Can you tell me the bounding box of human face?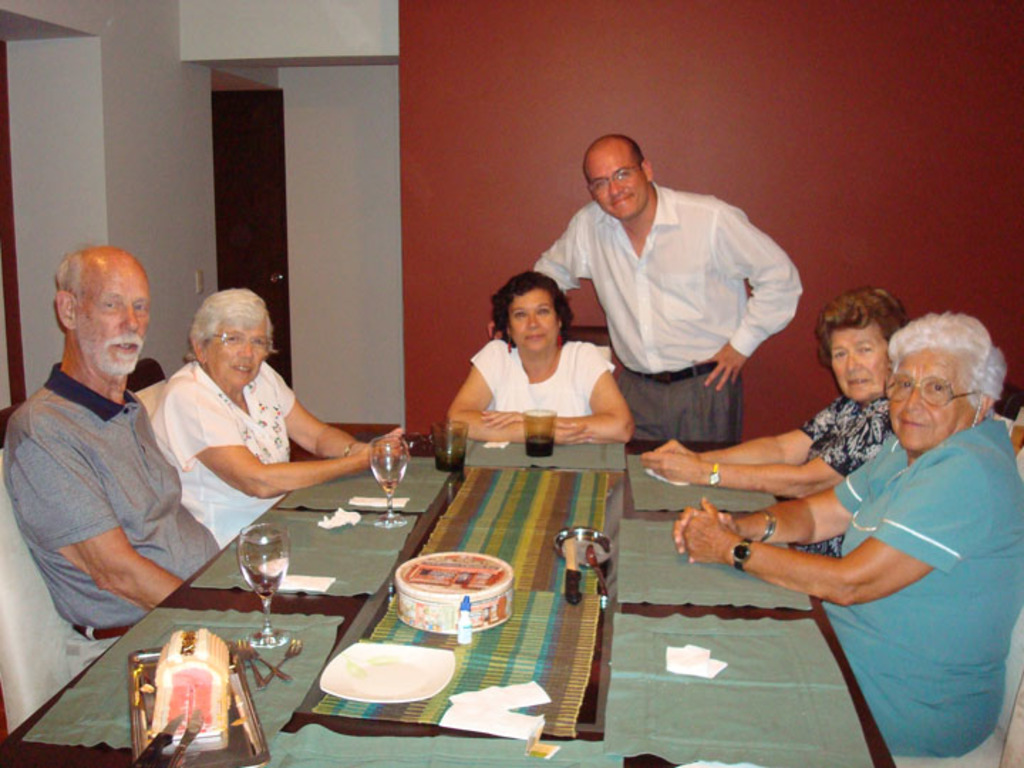
locate(202, 323, 272, 391).
